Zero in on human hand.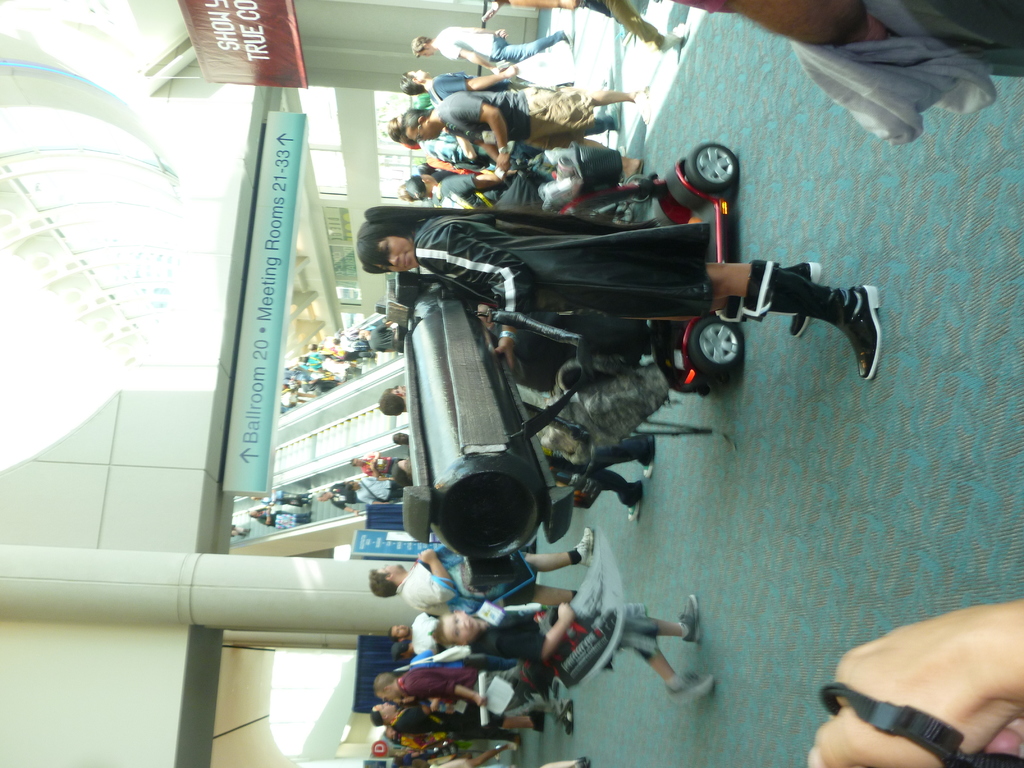
Zeroed in: [left=557, top=600, right=575, bottom=627].
